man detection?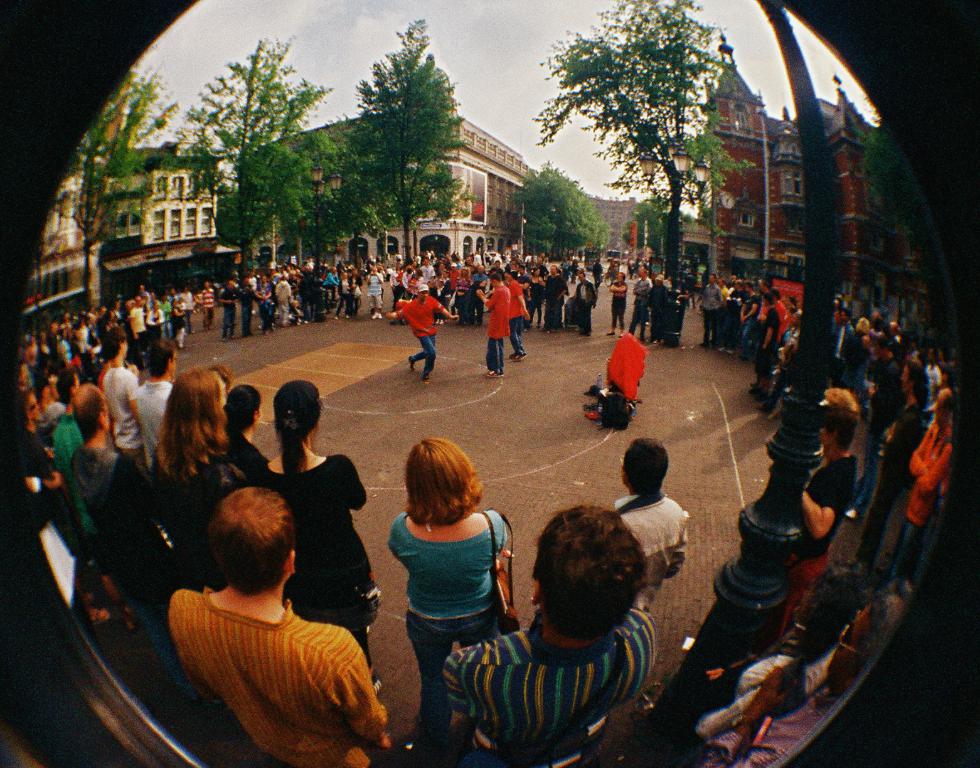
BBox(572, 267, 598, 331)
